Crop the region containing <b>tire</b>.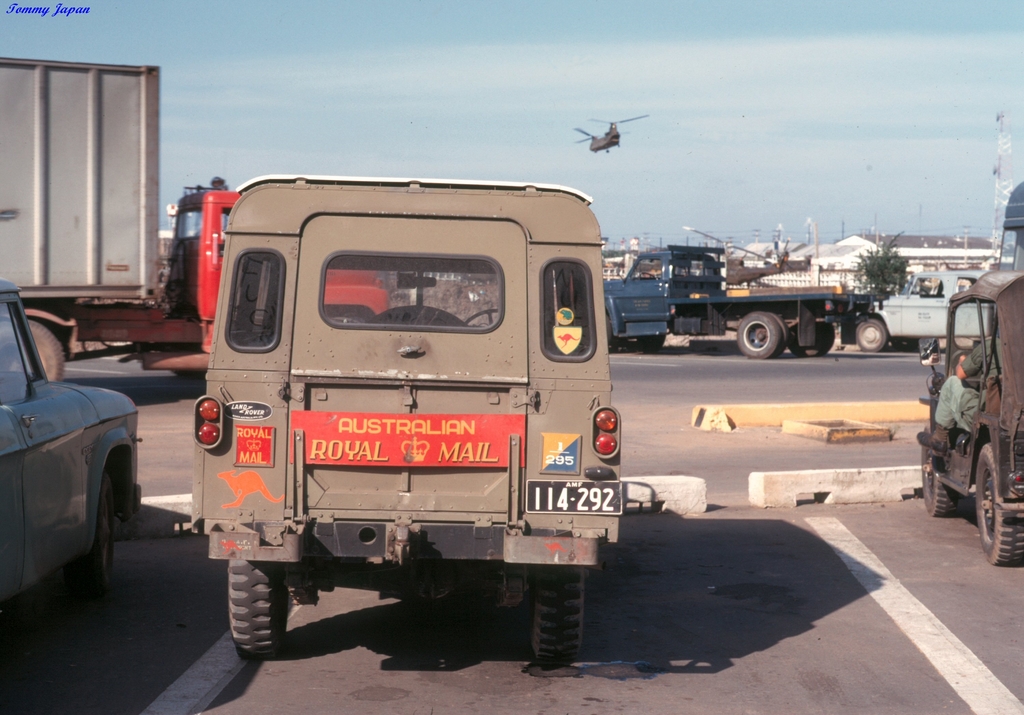
Crop region: {"x1": 966, "y1": 439, "x2": 1023, "y2": 565}.
